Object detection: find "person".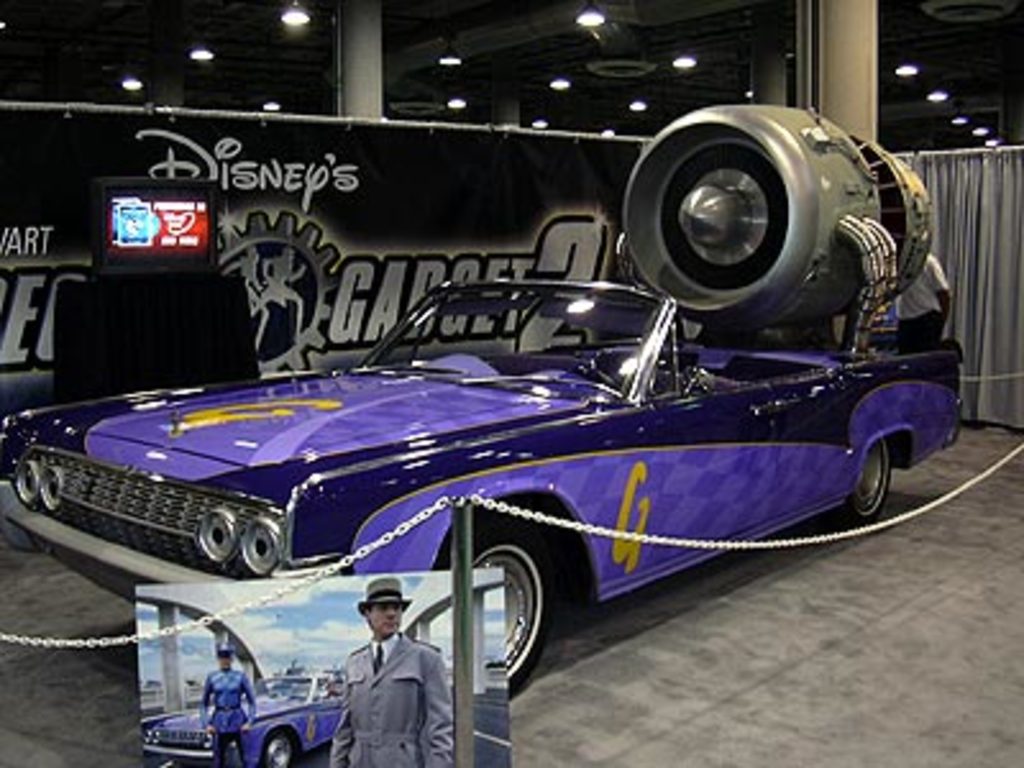
{"left": 899, "top": 243, "right": 950, "bottom": 356}.
